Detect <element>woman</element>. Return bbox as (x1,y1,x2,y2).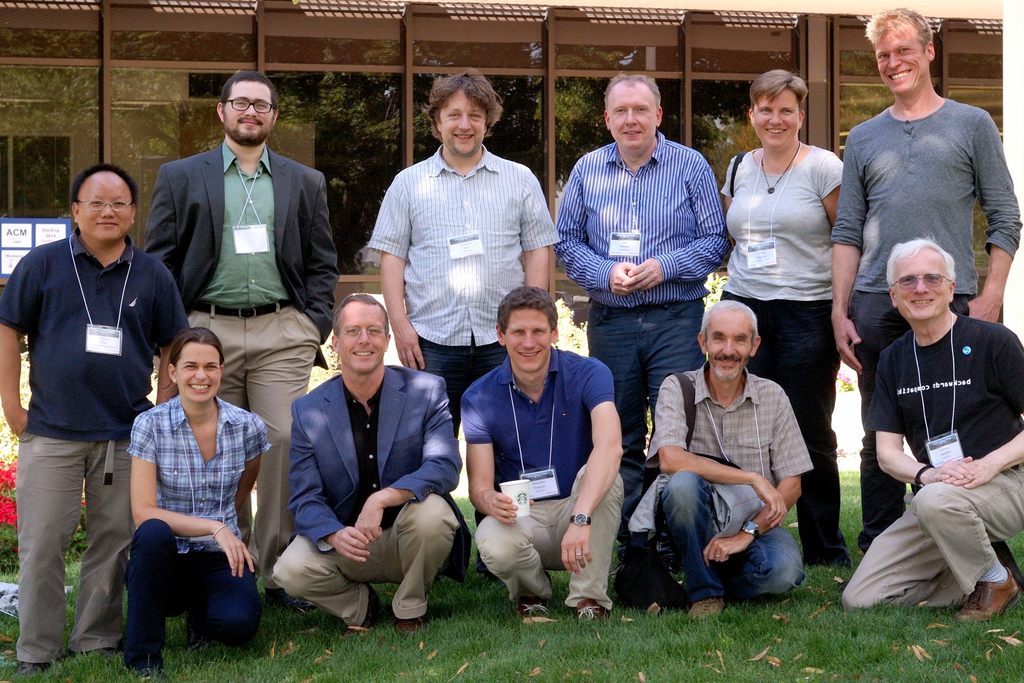
(721,68,868,565).
